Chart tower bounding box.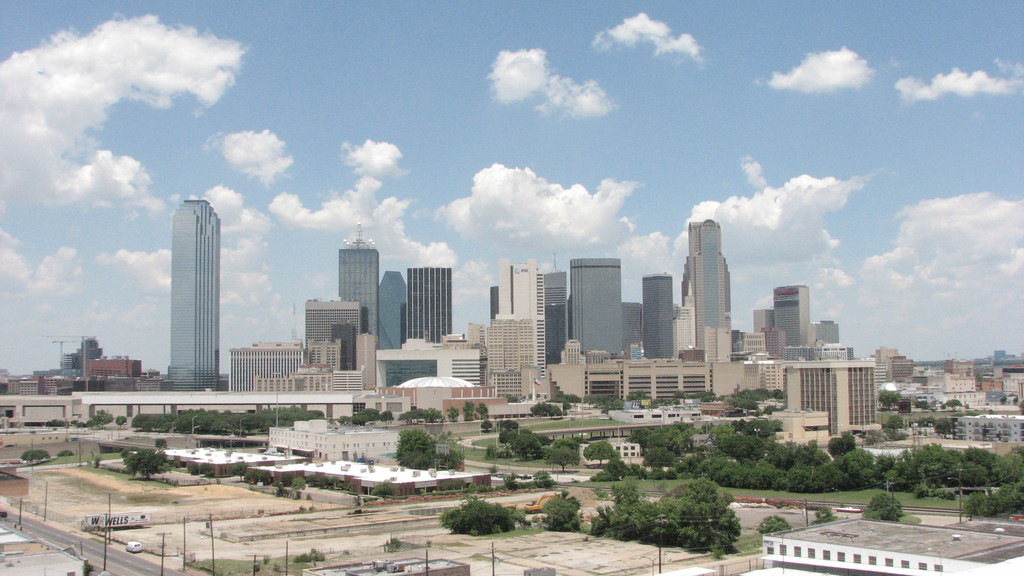
Charted: crop(625, 308, 645, 359).
